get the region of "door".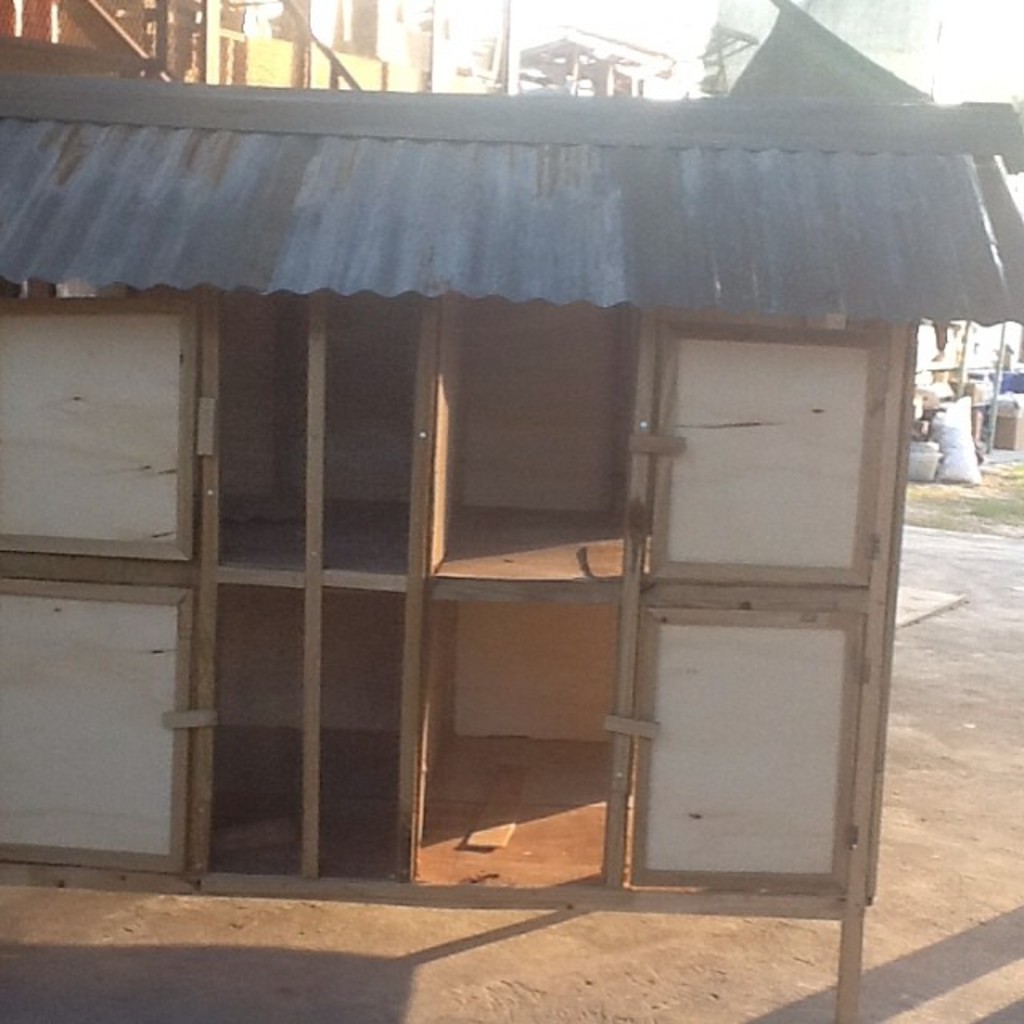
bbox=[634, 318, 894, 904].
